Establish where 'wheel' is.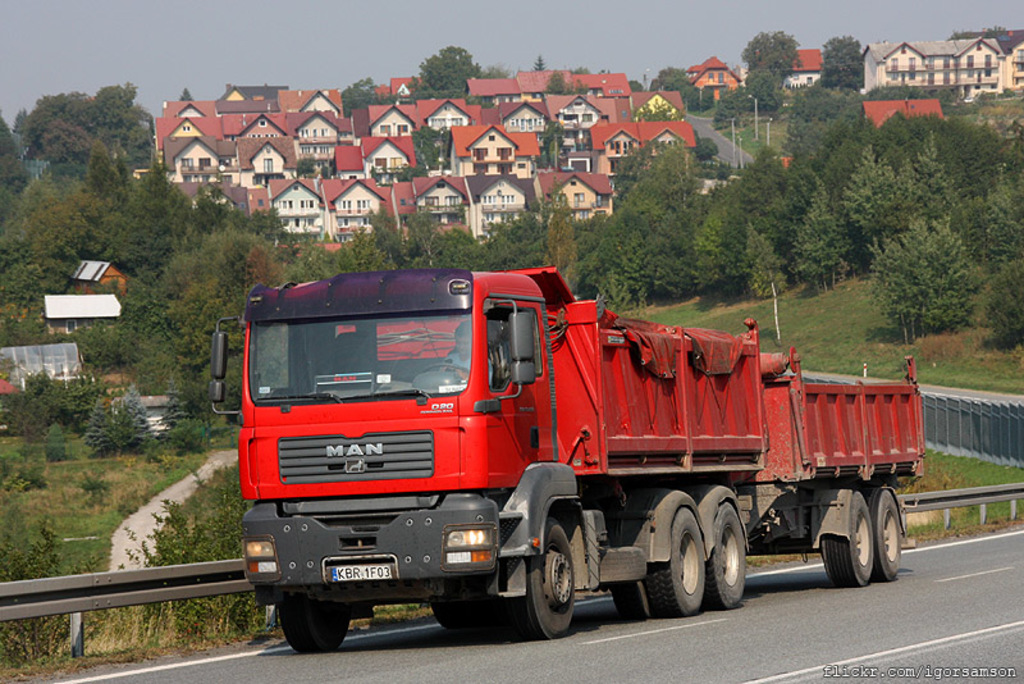
Established at 607,579,646,620.
